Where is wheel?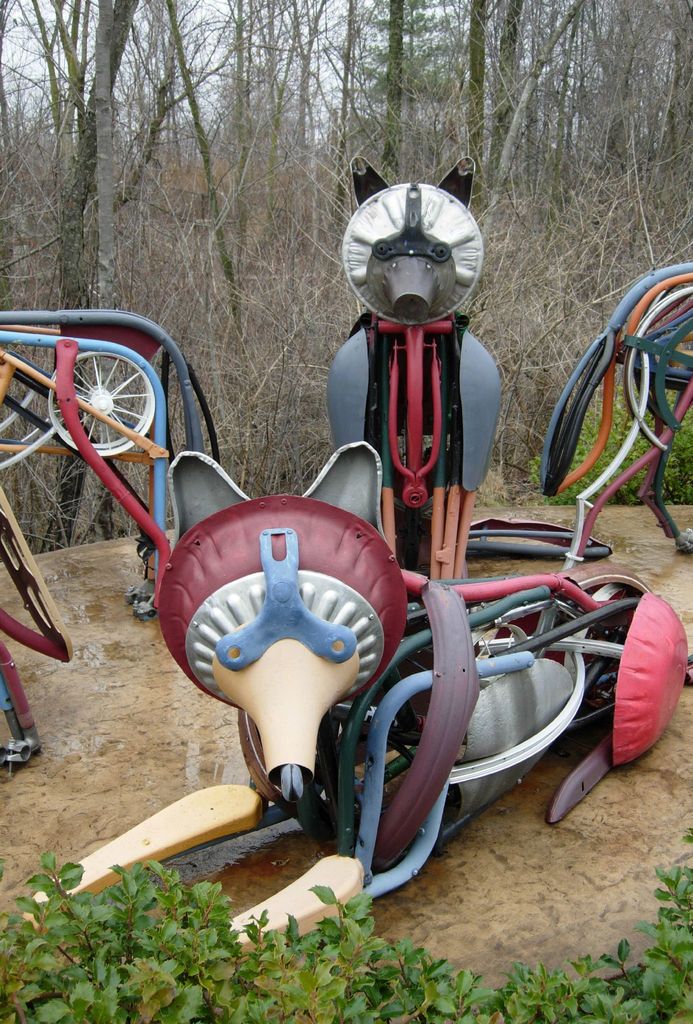
<box>46,349,154,456</box>.
